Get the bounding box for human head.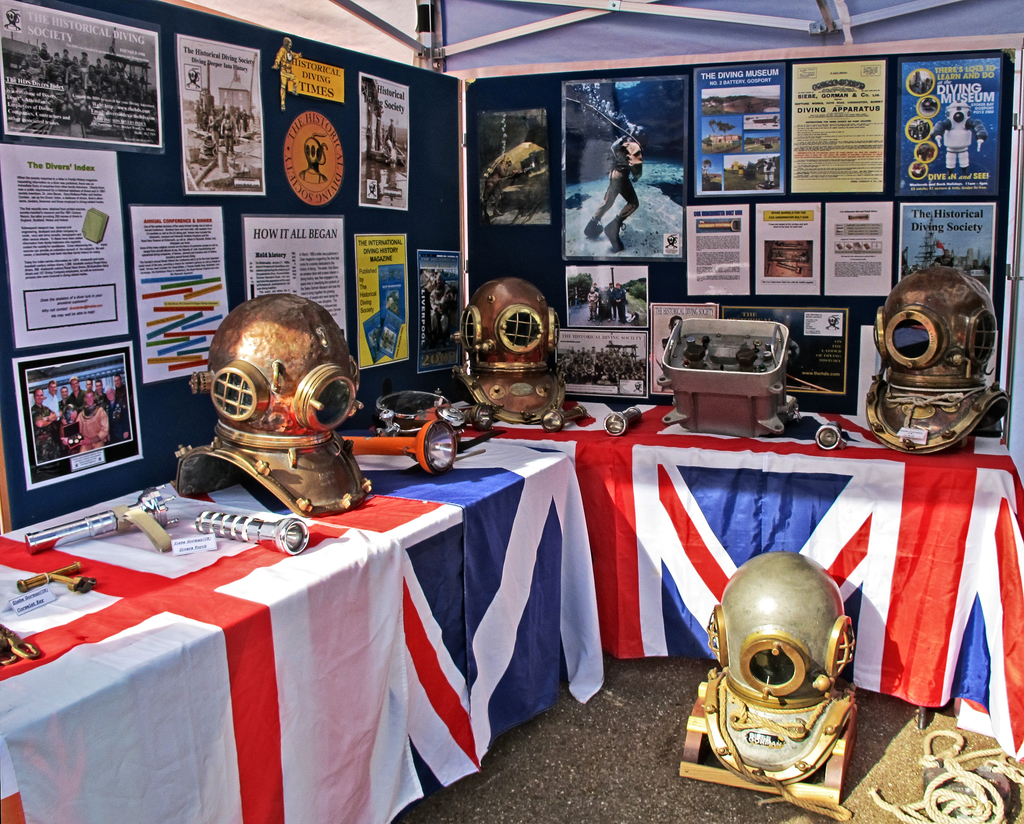
box(31, 390, 44, 404).
